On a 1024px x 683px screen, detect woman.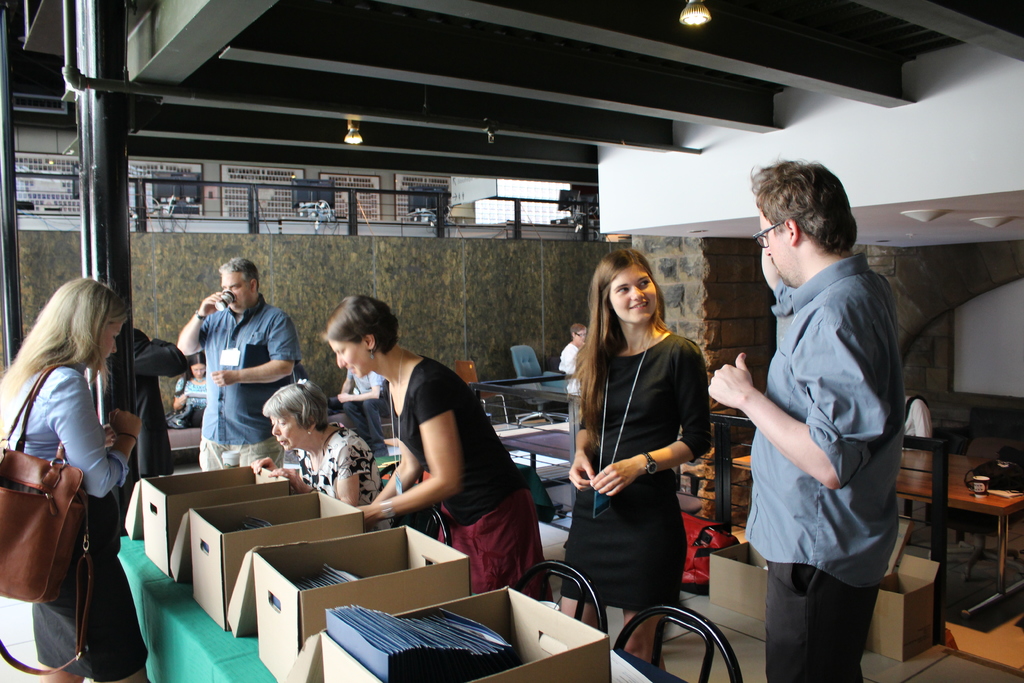
173, 352, 206, 429.
